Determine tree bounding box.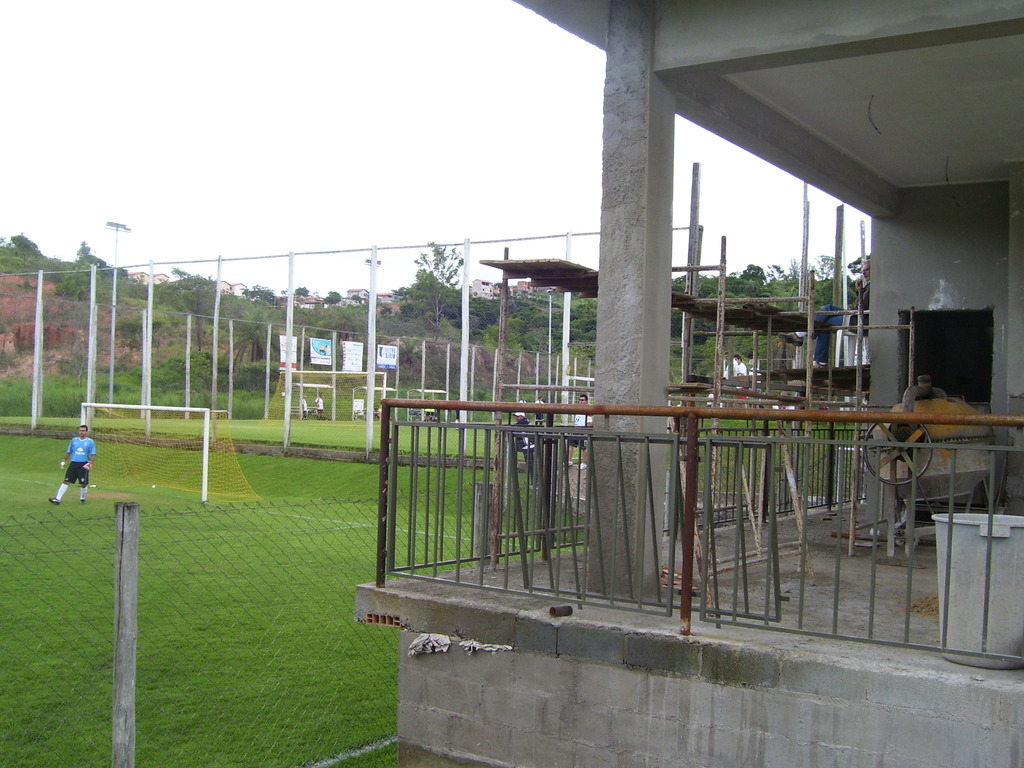
Determined: left=350, top=292, right=364, bottom=305.
